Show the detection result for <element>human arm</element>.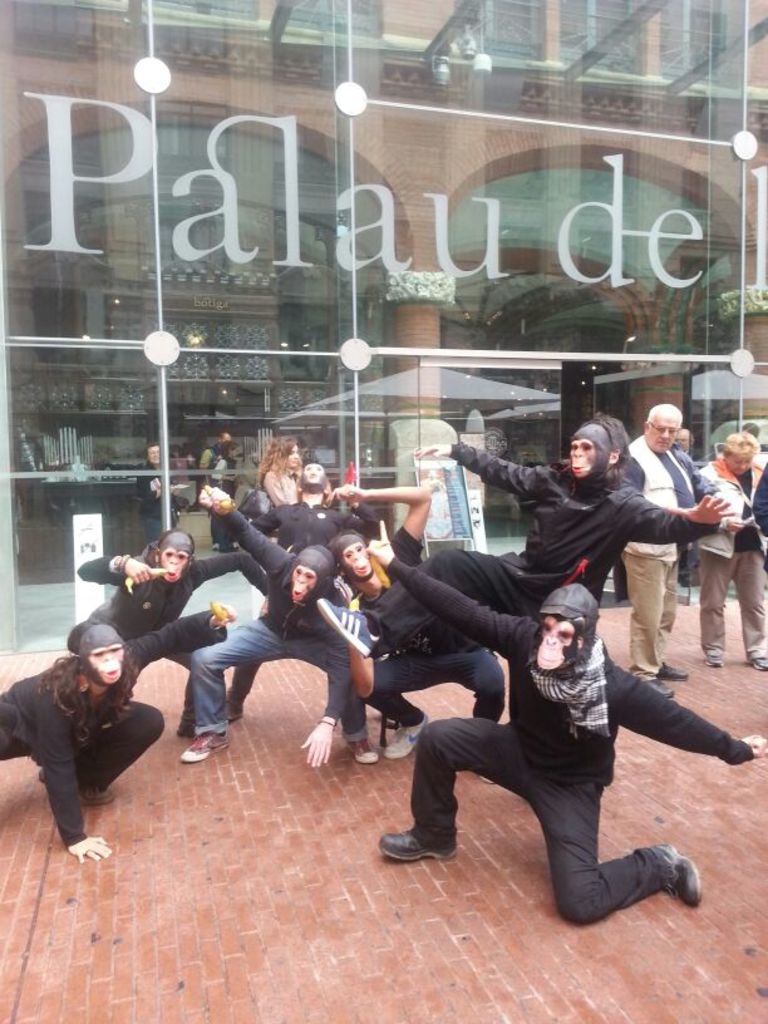
125,602,231,676.
